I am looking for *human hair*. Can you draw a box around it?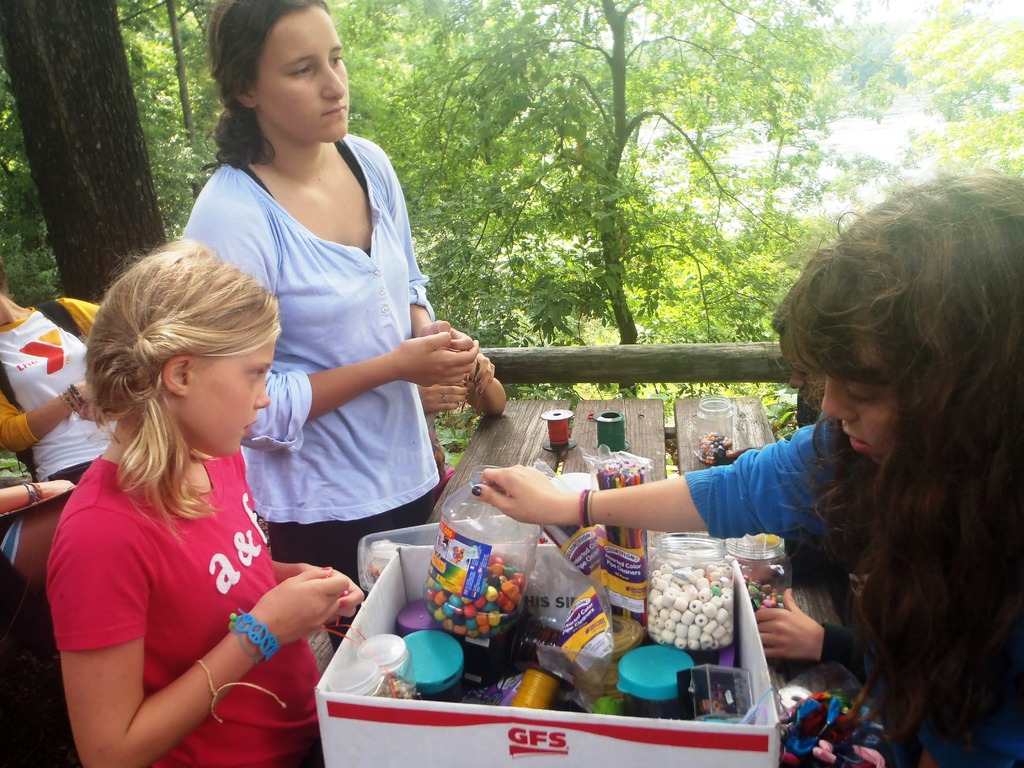
Sure, the bounding box is l=95, t=240, r=282, b=519.
